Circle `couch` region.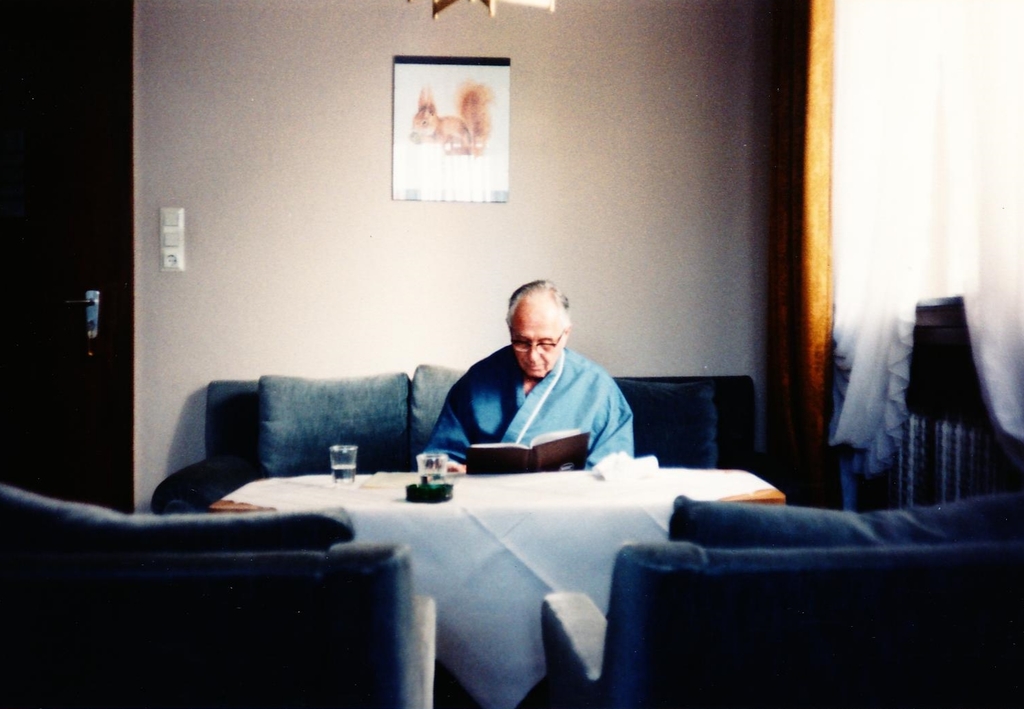
Region: Rect(151, 374, 792, 515).
